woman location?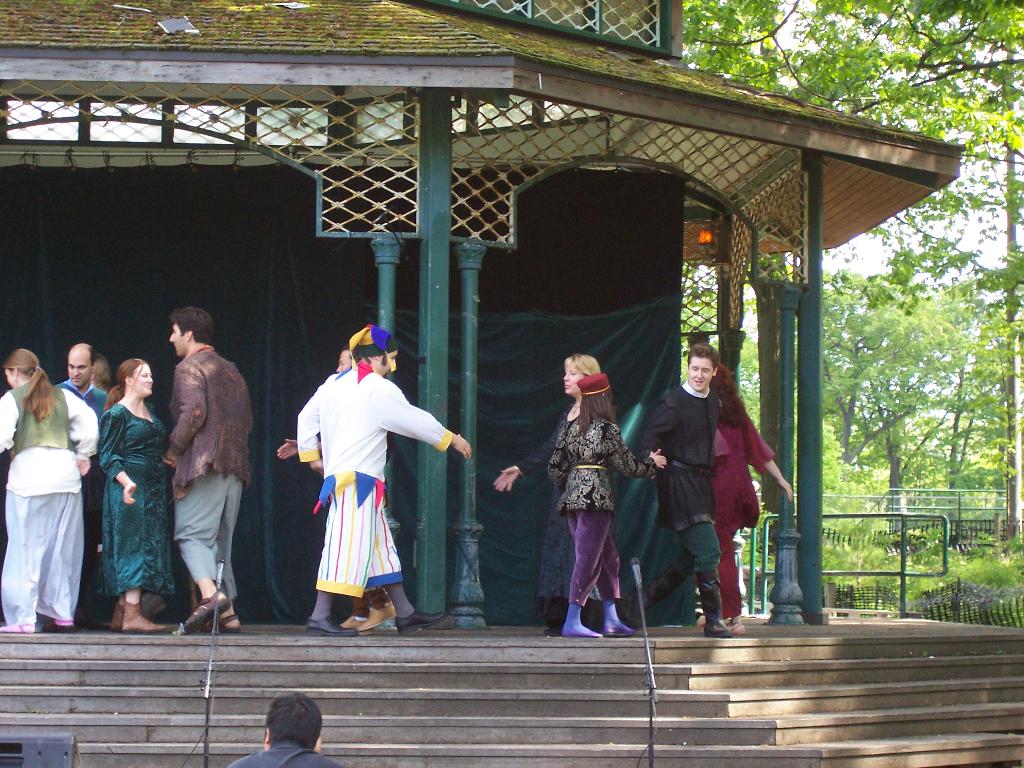
97:352:170:634
